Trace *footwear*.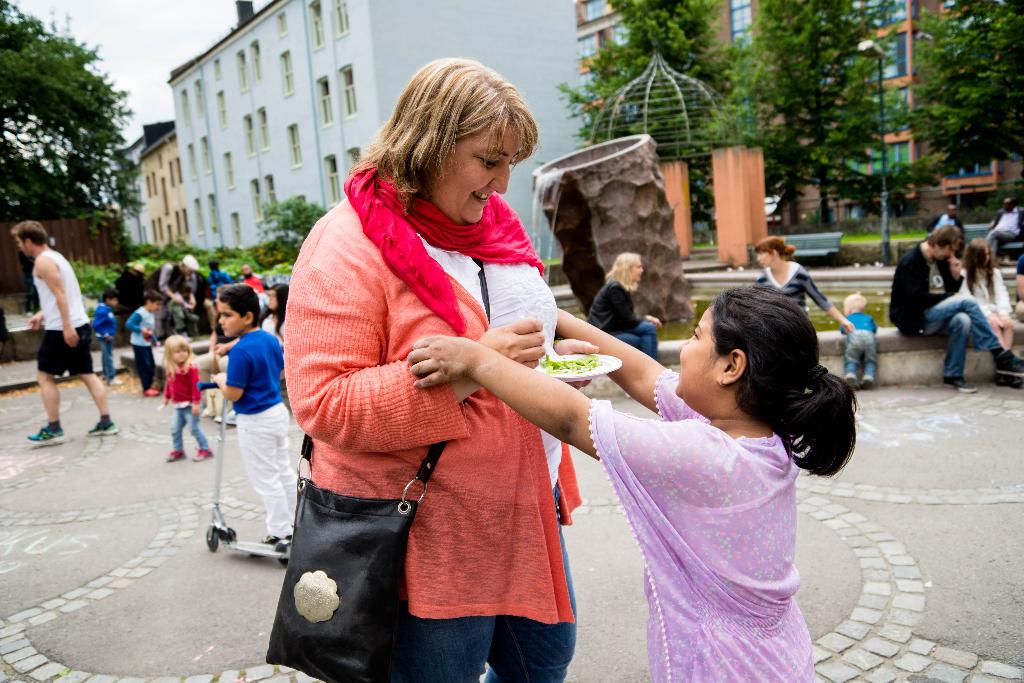
Traced to box(143, 387, 160, 396).
